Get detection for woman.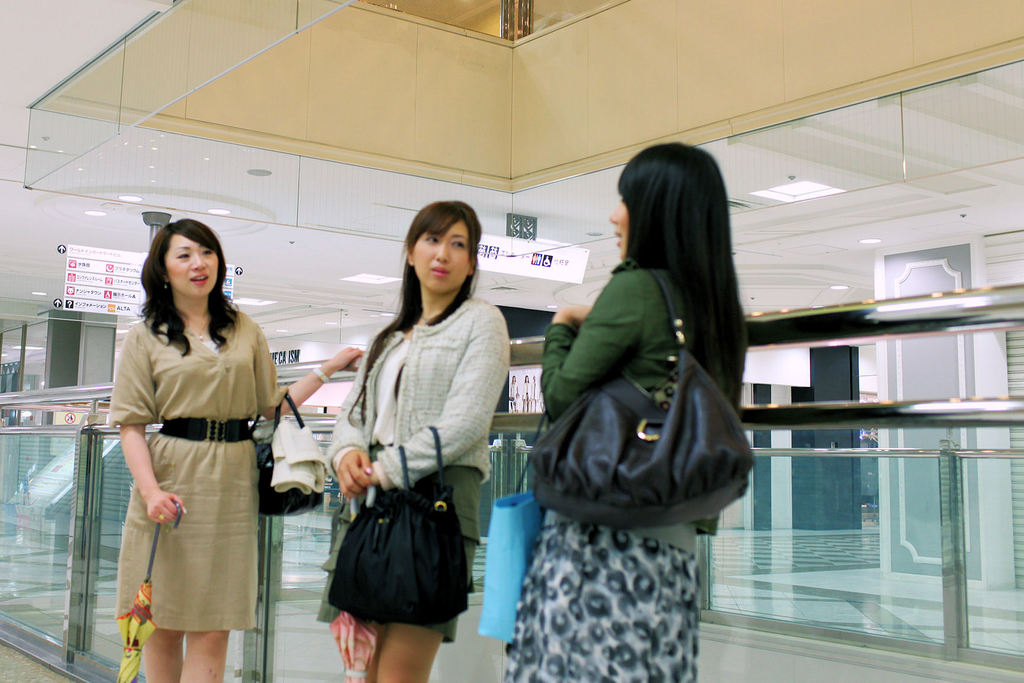
Detection: 320:197:511:680.
